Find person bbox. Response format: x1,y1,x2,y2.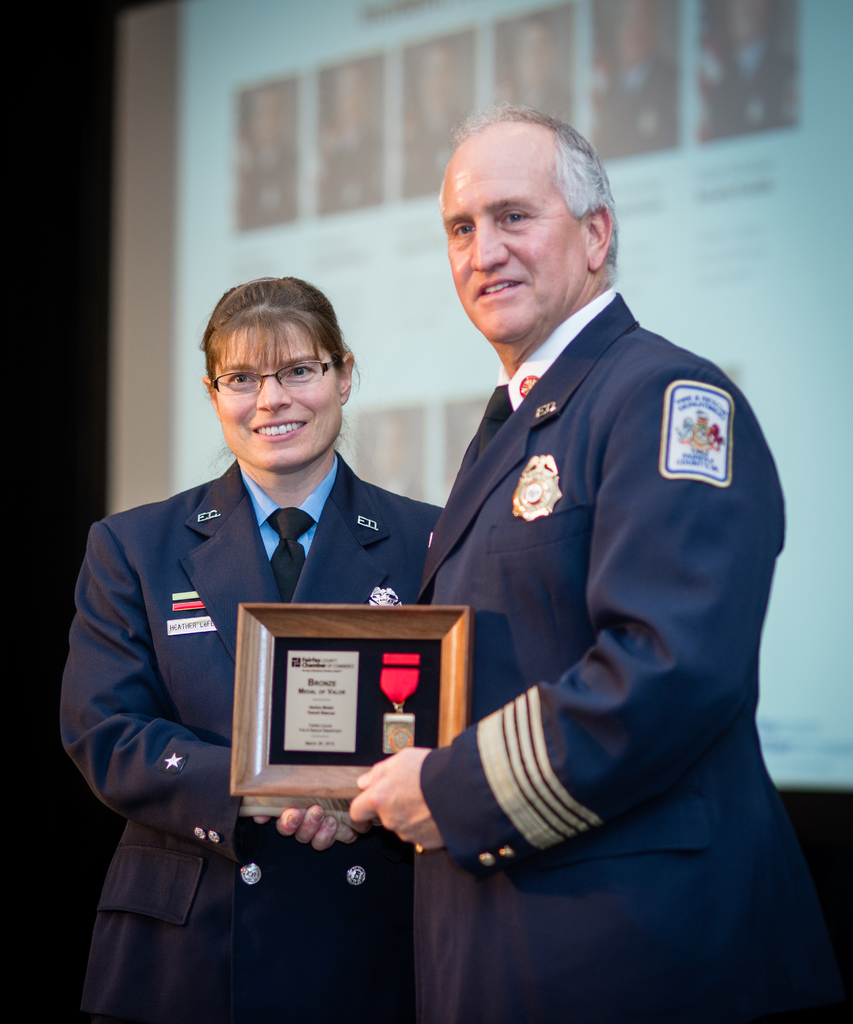
258,104,829,1023.
